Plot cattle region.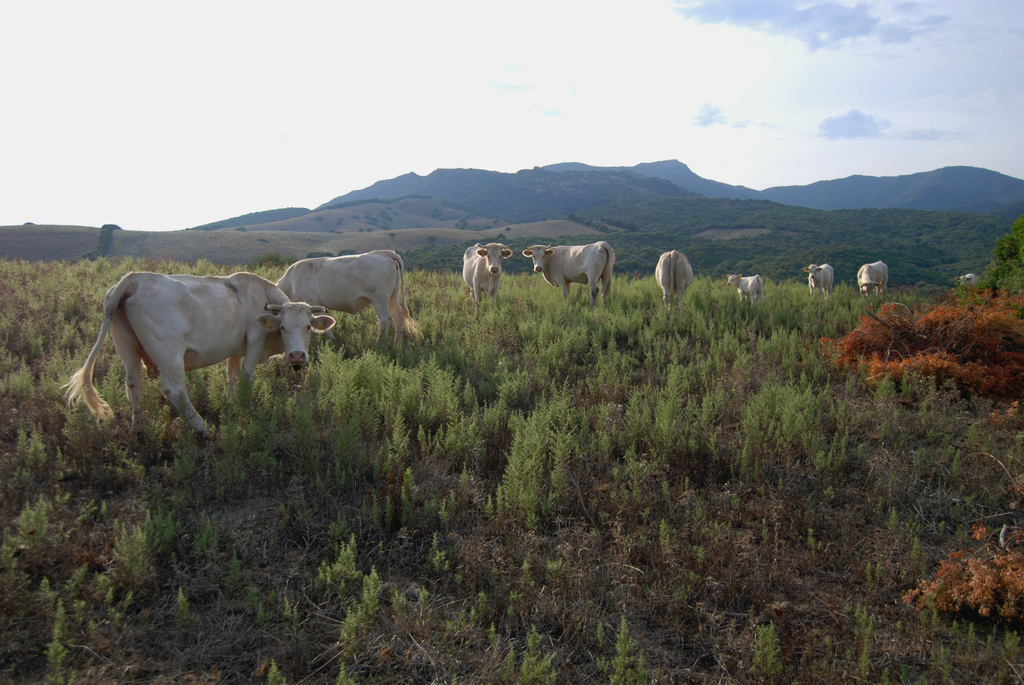
Plotted at (x1=950, y1=276, x2=981, y2=284).
